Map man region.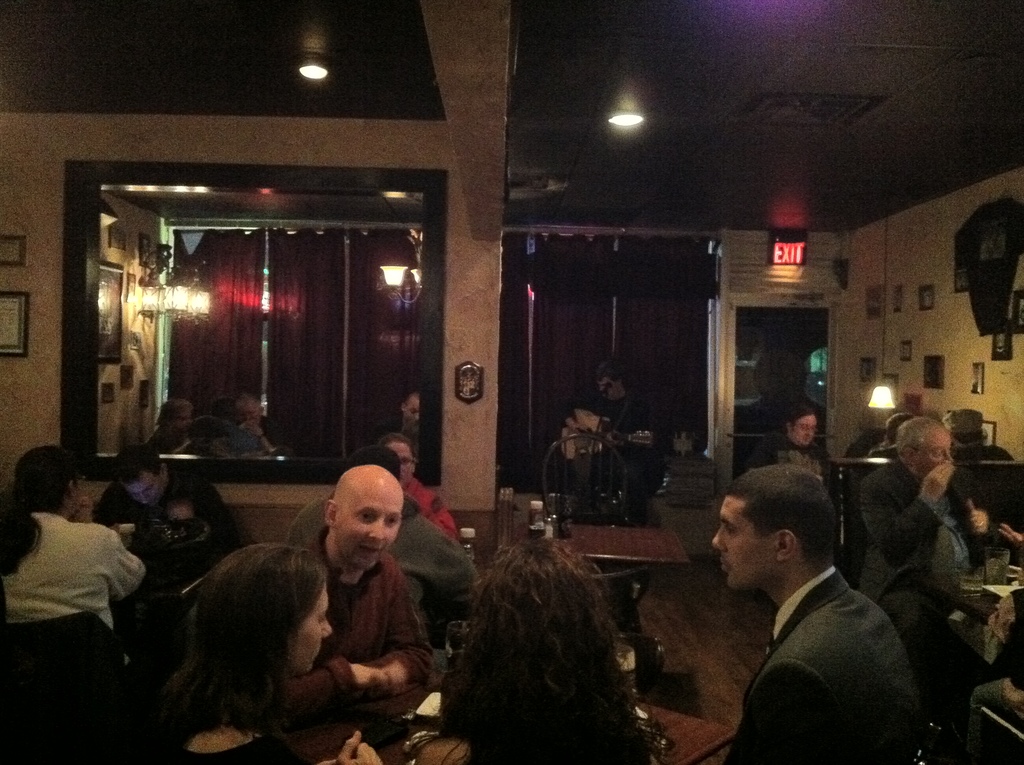
Mapped to box(582, 352, 668, 532).
